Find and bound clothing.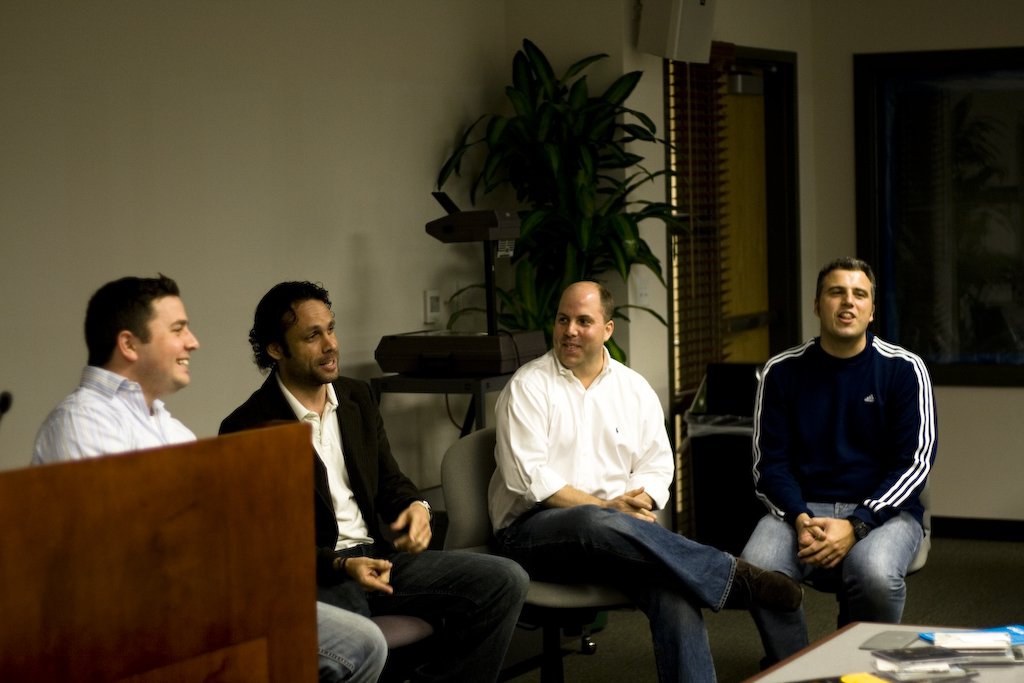
Bound: bbox(213, 376, 524, 682).
